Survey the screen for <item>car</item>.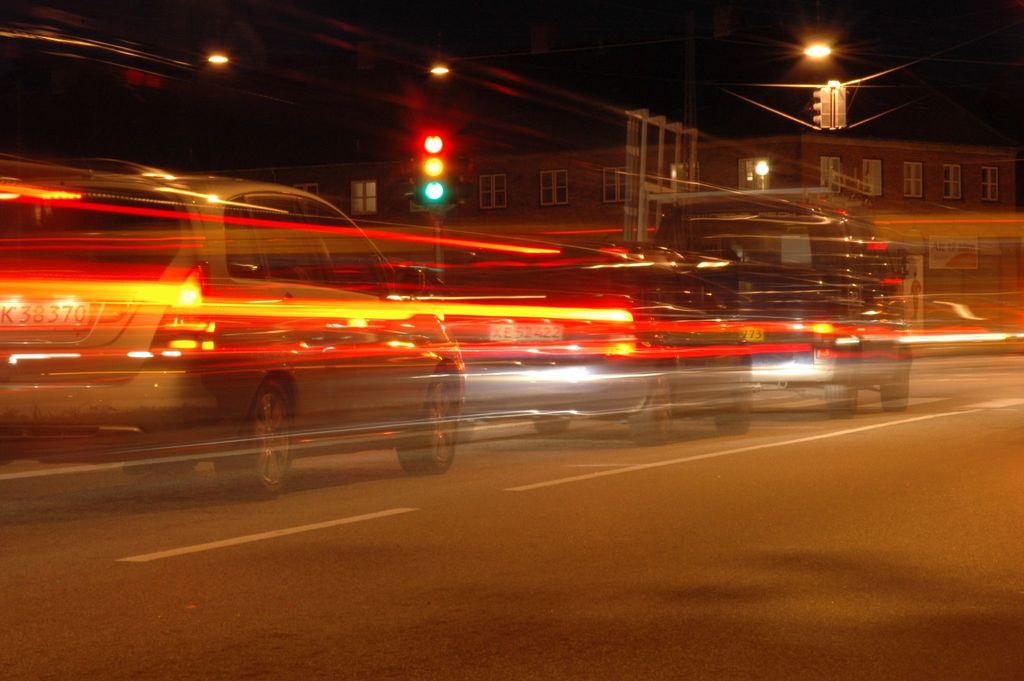
Survey found: Rect(440, 245, 751, 441).
